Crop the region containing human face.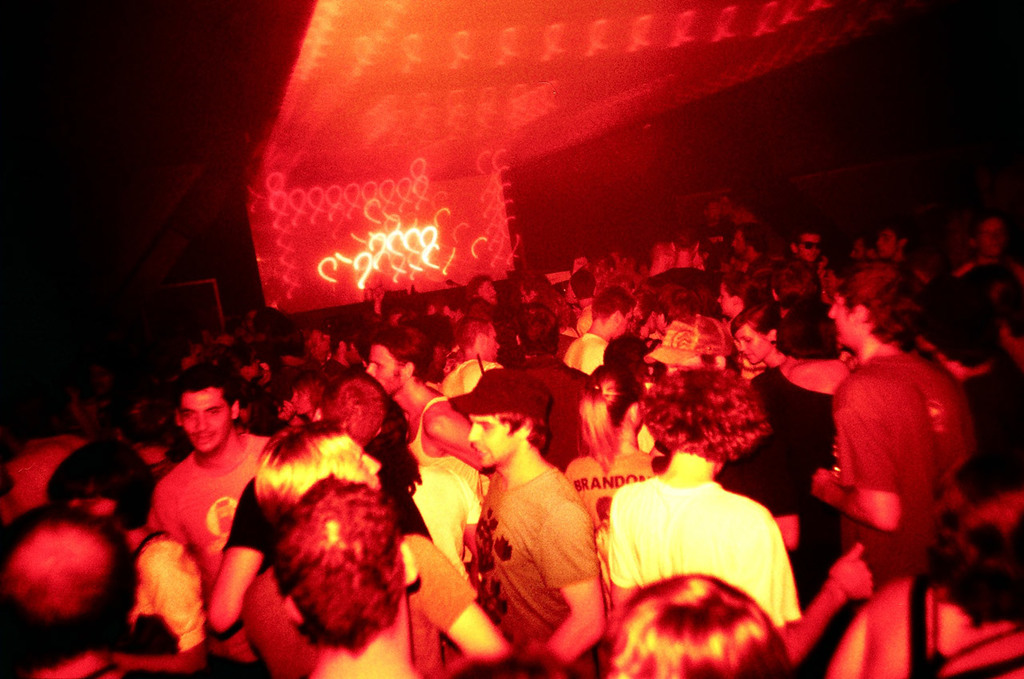
Crop region: bbox=(473, 321, 499, 362).
